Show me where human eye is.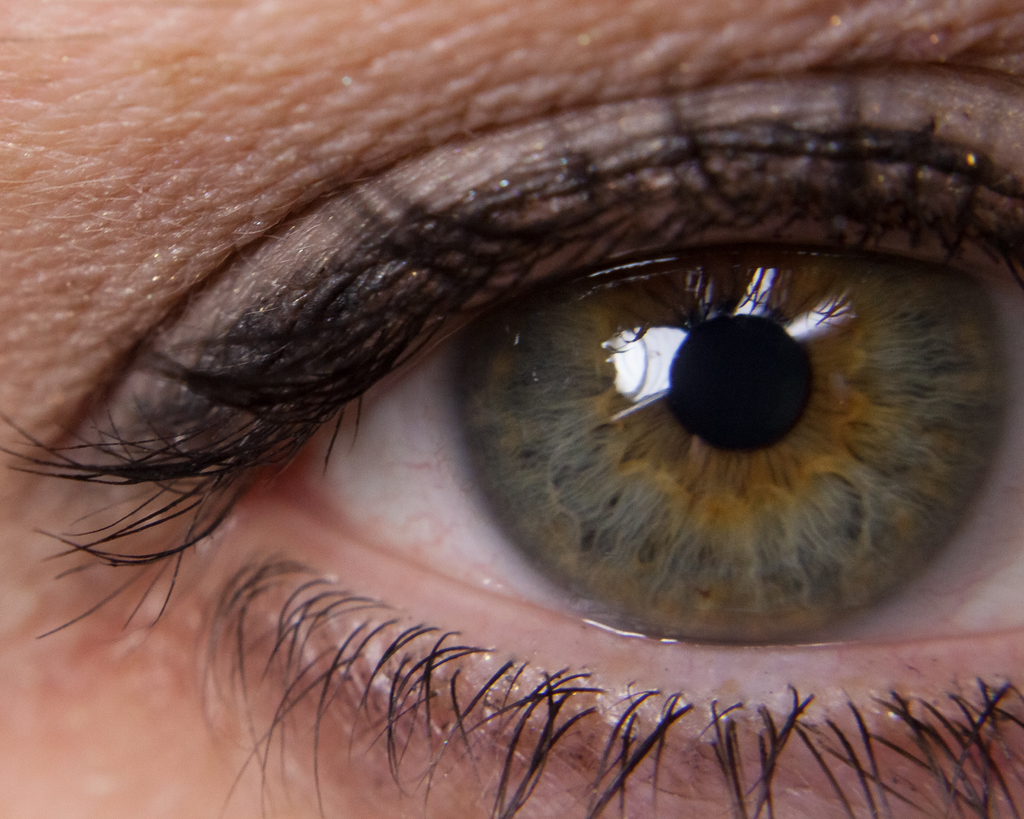
human eye is at 0:60:1023:818.
